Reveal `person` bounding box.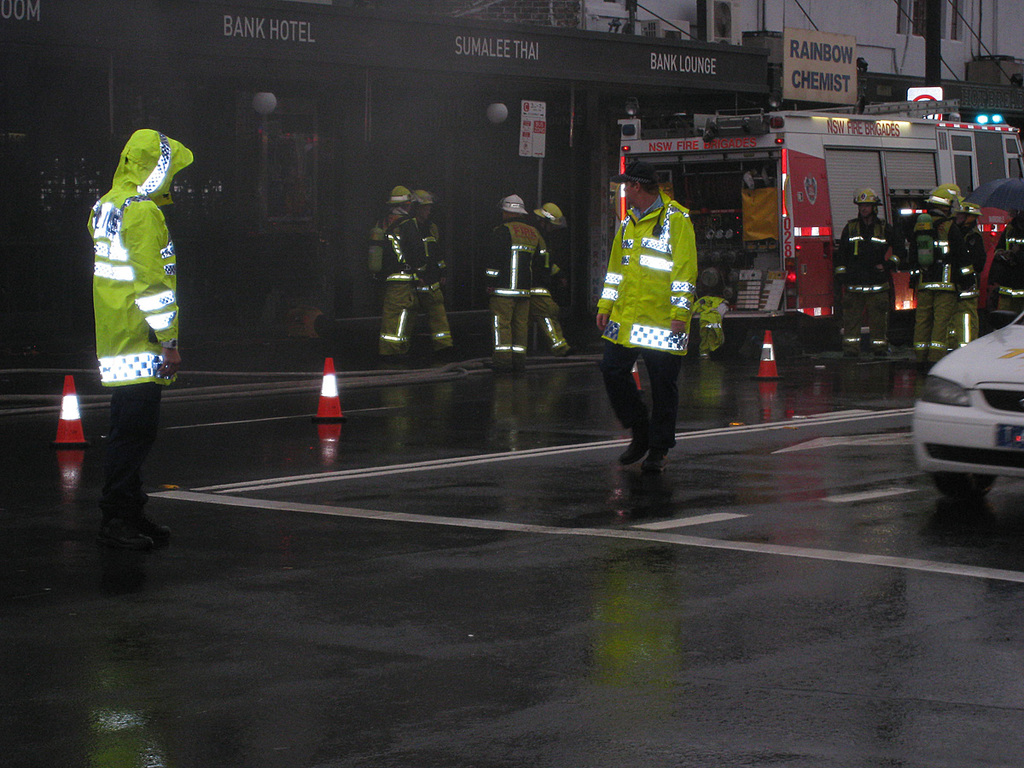
Revealed: 950/201/986/342.
